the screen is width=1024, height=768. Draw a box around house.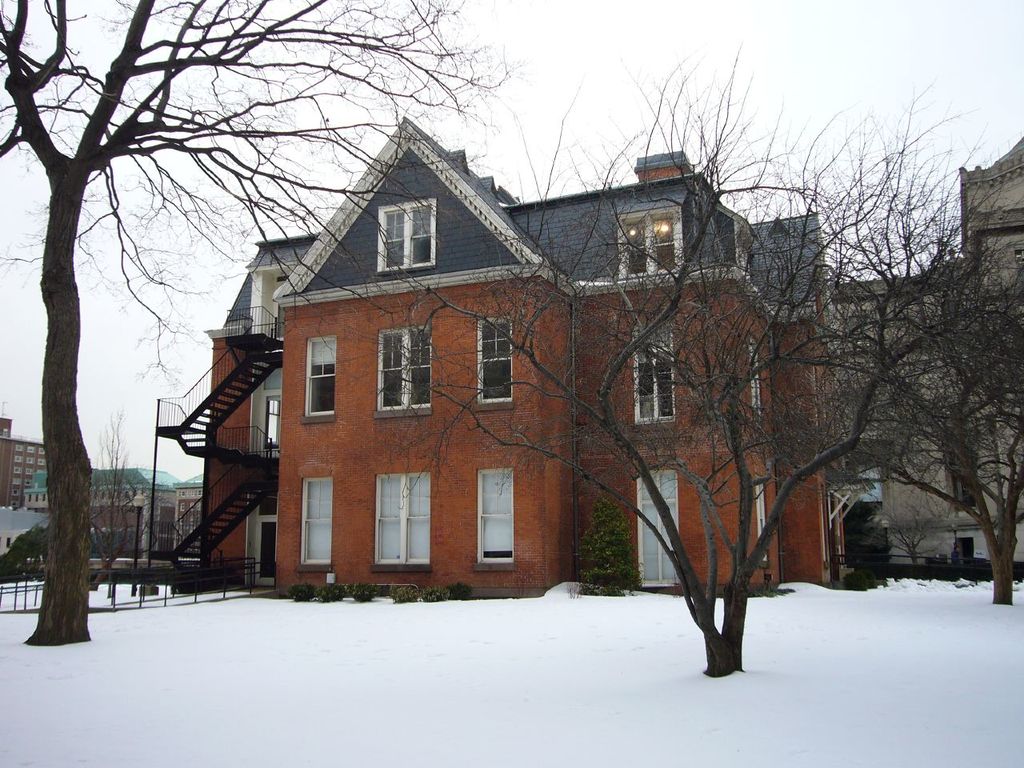
19/472/173/588.
